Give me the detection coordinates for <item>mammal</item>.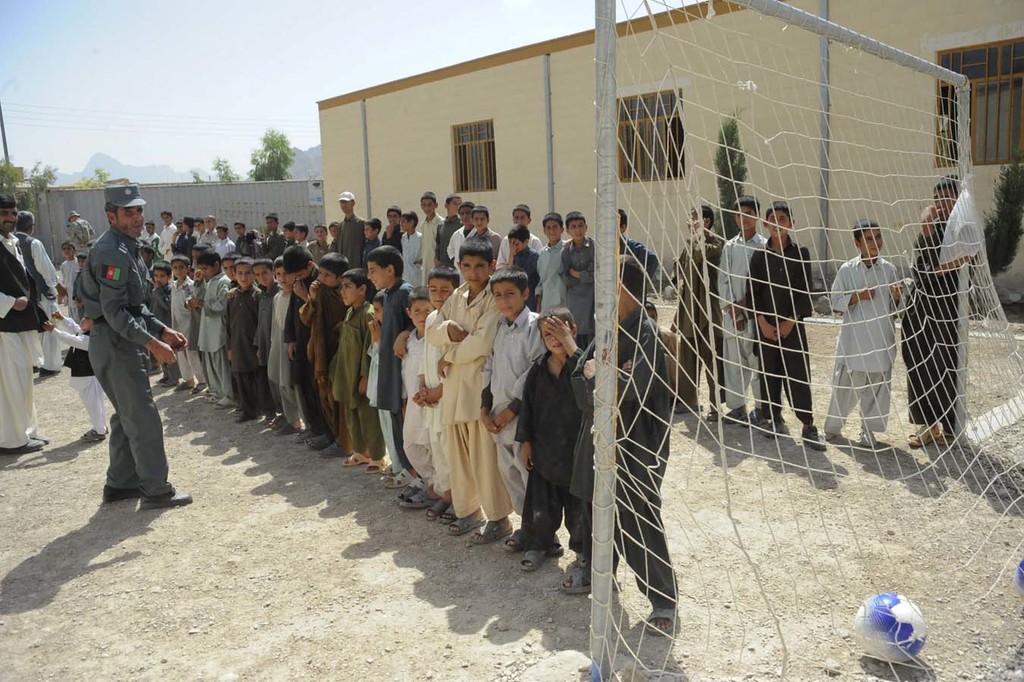
x1=482, y1=262, x2=557, y2=553.
